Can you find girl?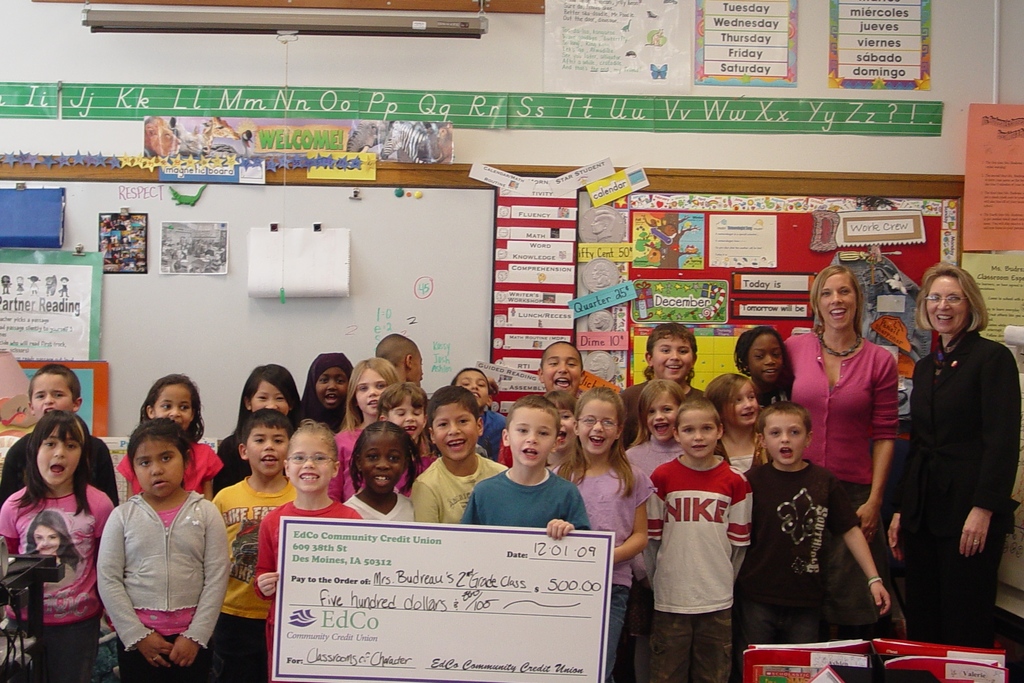
Yes, bounding box: (342, 419, 422, 525).
